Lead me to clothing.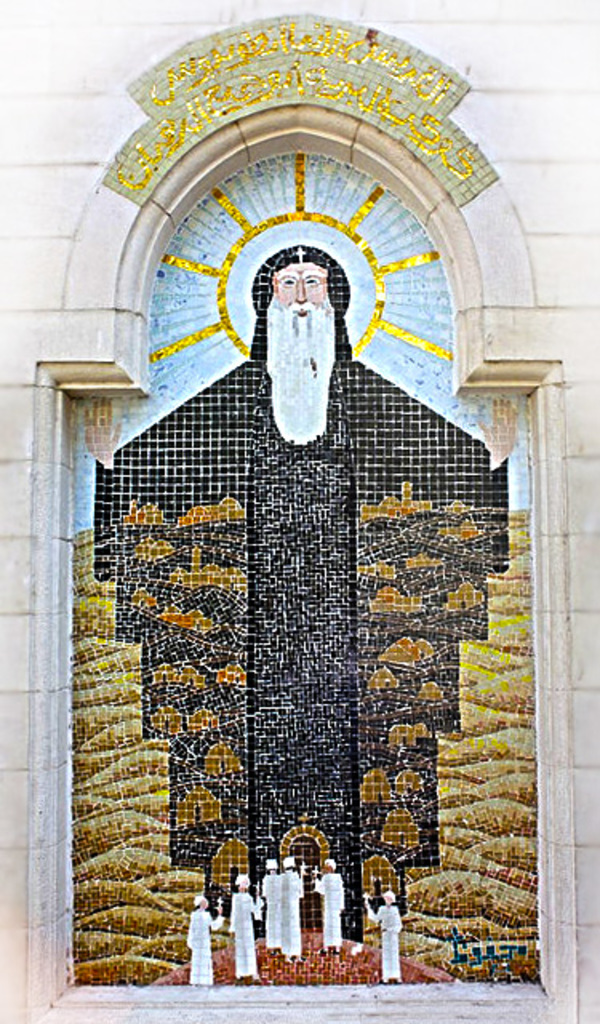
Lead to bbox(192, 907, 206, 982).
